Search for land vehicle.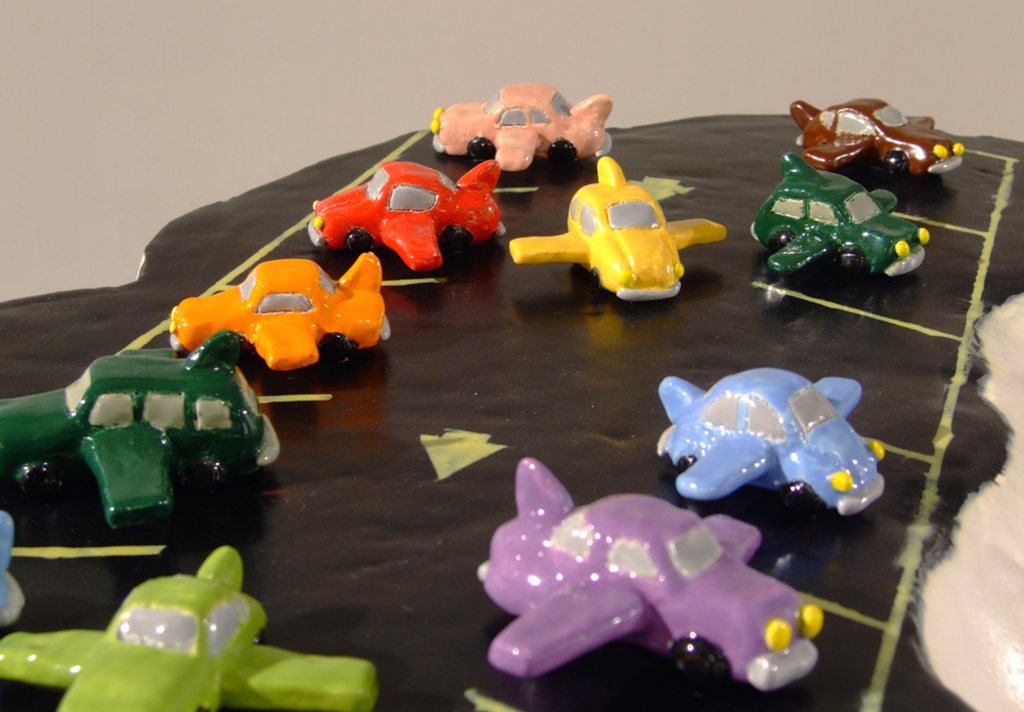
Found at {"left": 169, "top": 260, "right": 387, "bottom": 370}.
